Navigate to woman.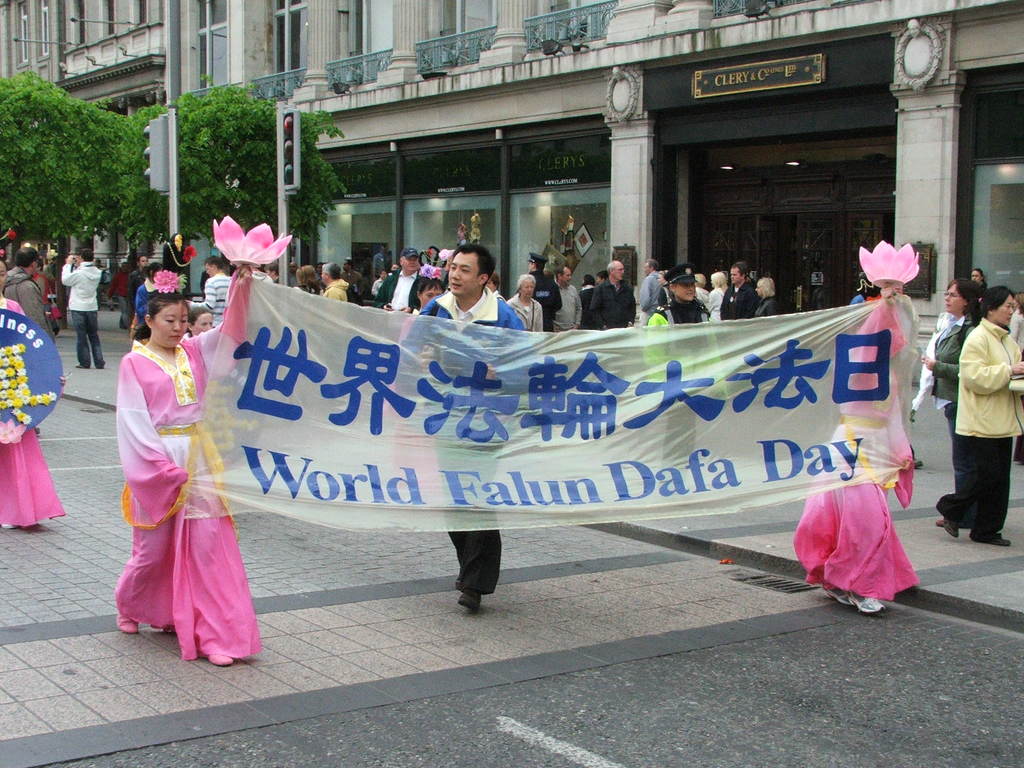
Navigation target: 922,273,986,441.
